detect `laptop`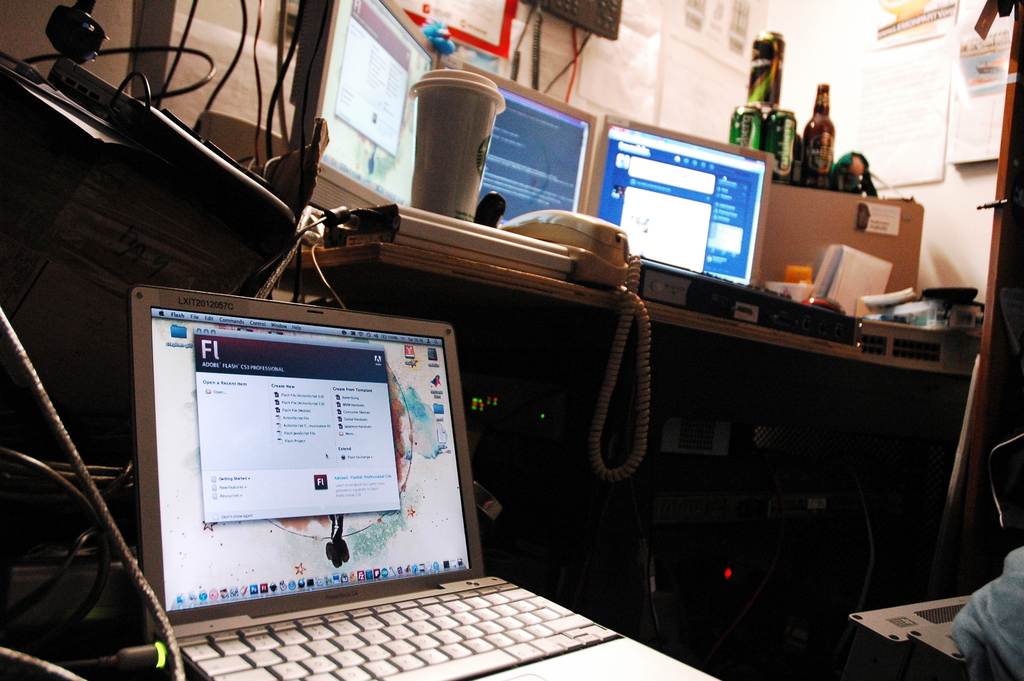
<box>124,303,583,680</box>
